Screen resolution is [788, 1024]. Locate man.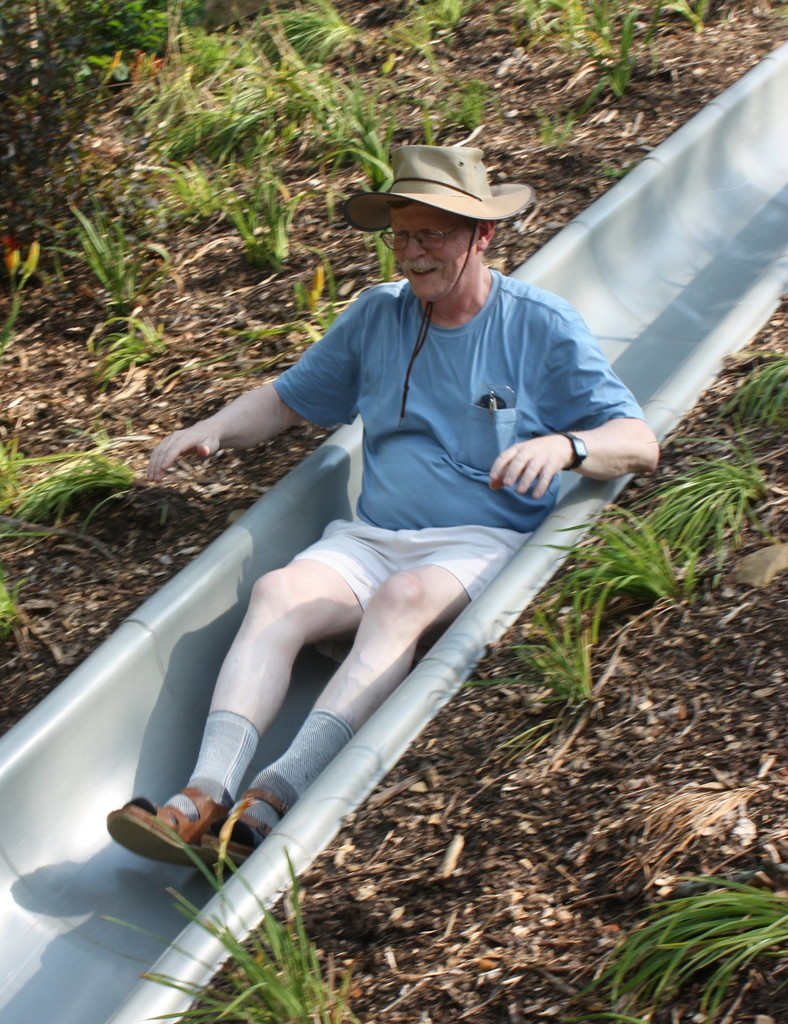
(101,121,640,924).
